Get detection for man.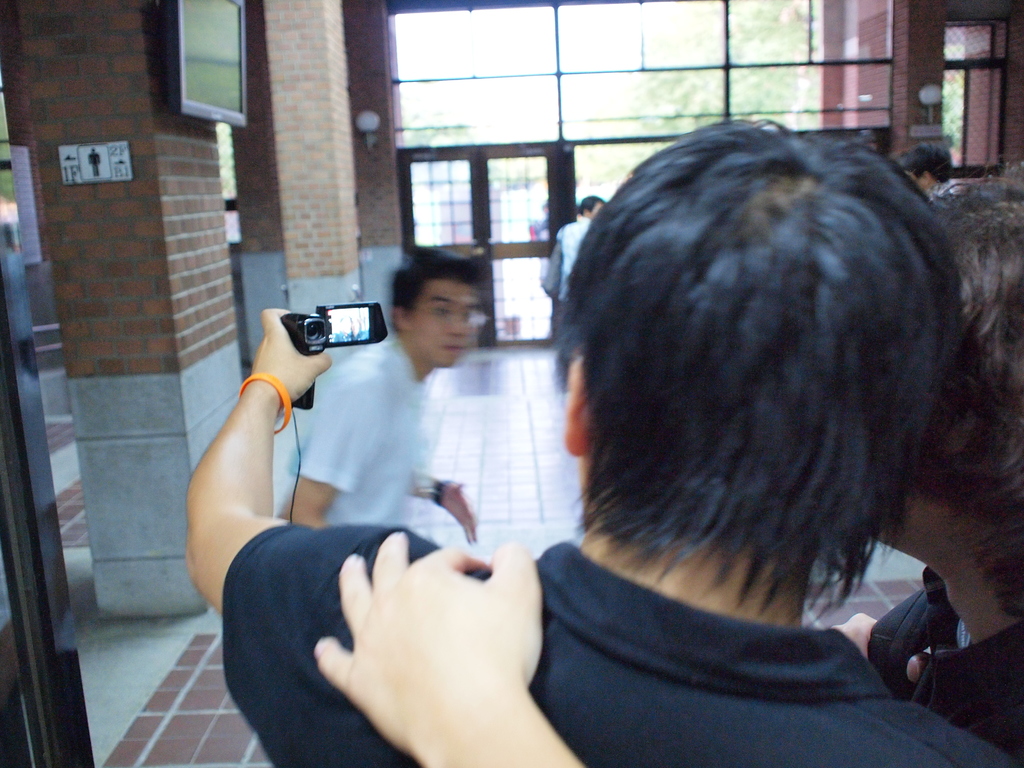
Detection: {"x1": 893, "y1": 145, "x2": 948, "y2": 189}.
